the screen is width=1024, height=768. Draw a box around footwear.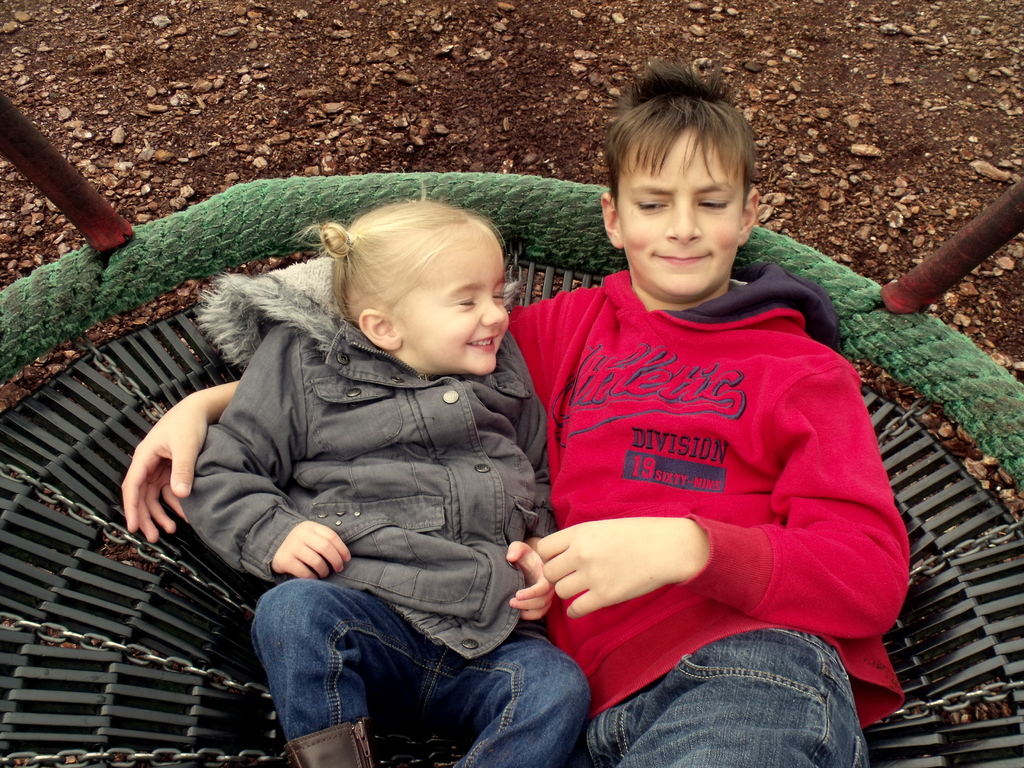
[x1=283, y1=719, x2=375, y2=767].
